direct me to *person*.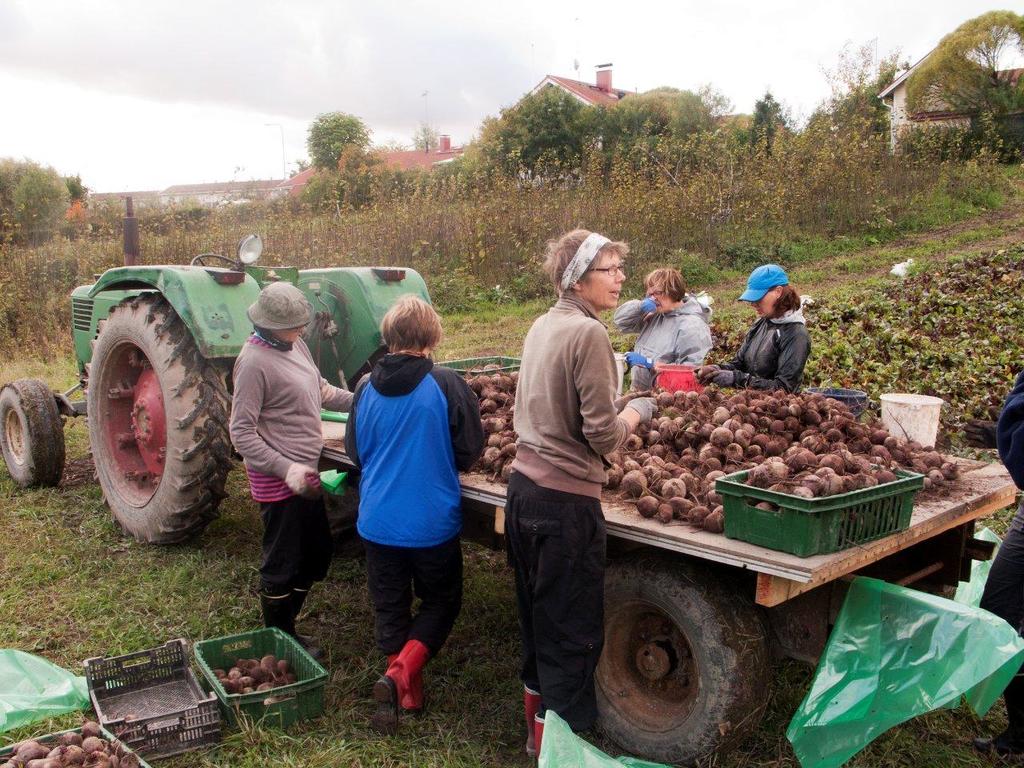
Direction: (343,293,486,742).
